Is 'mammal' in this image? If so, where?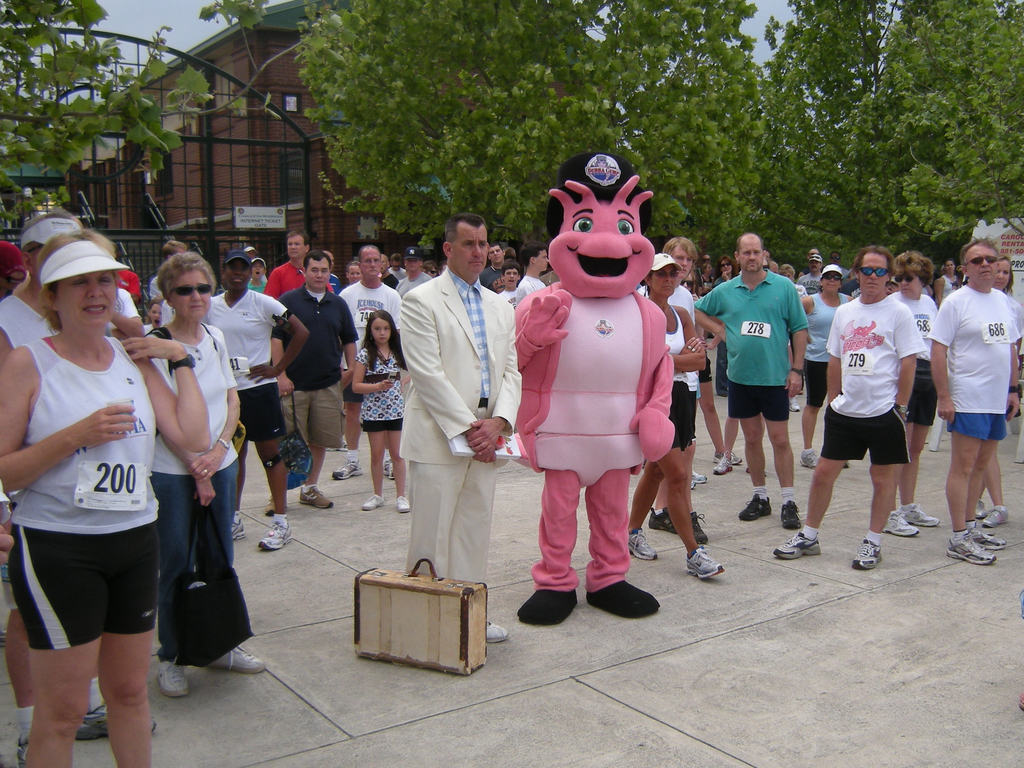
Yes, at bbox=[936, 261, 965, 305].
